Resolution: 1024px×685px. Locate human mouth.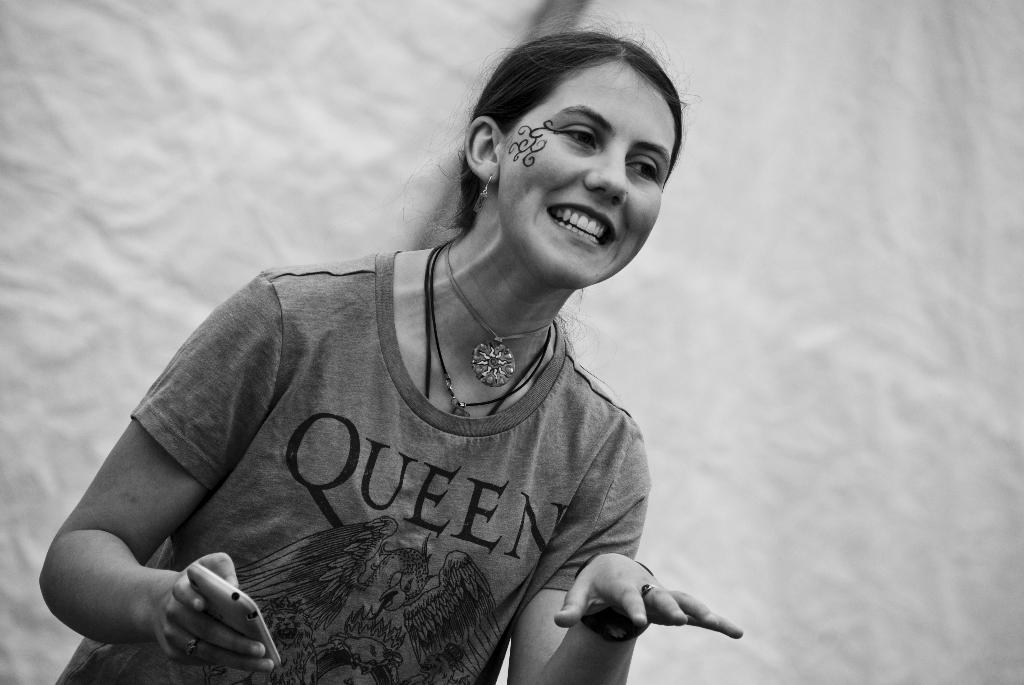
locate(543, 202, 617, 251).
